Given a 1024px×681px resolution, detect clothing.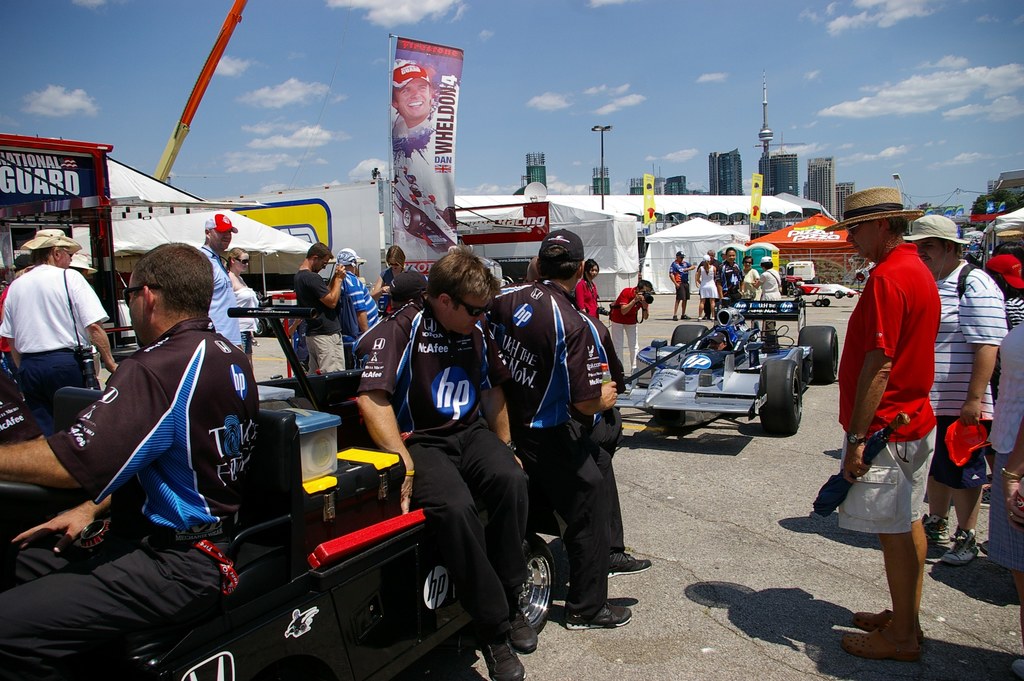
locate(926, 258, 1015, 485).
